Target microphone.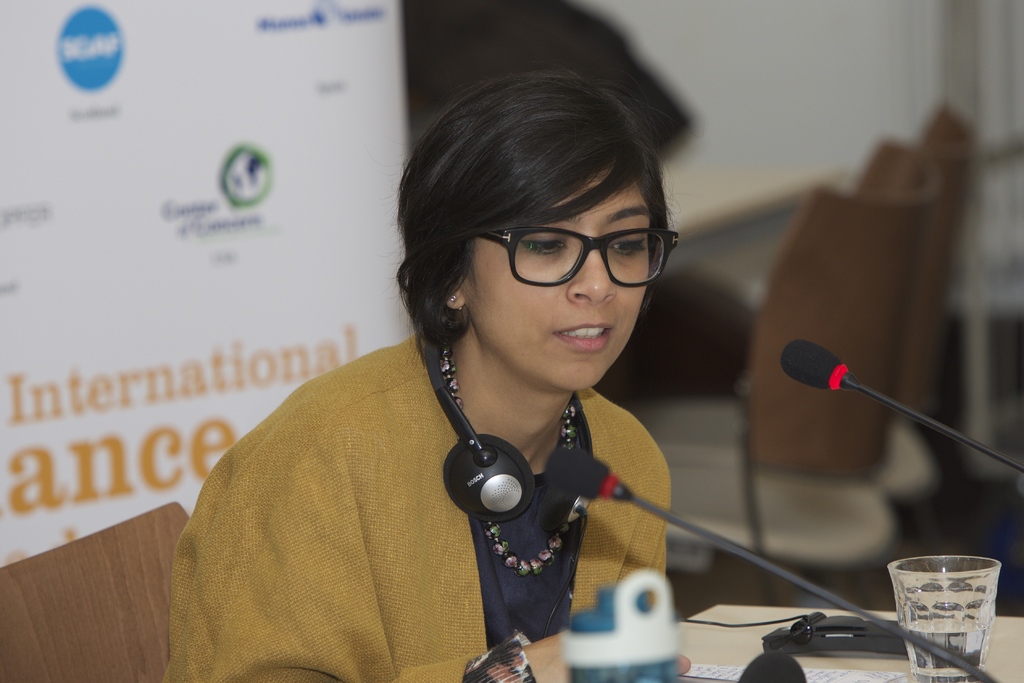
Target region: bbox=[778, 339, 863, 394].
